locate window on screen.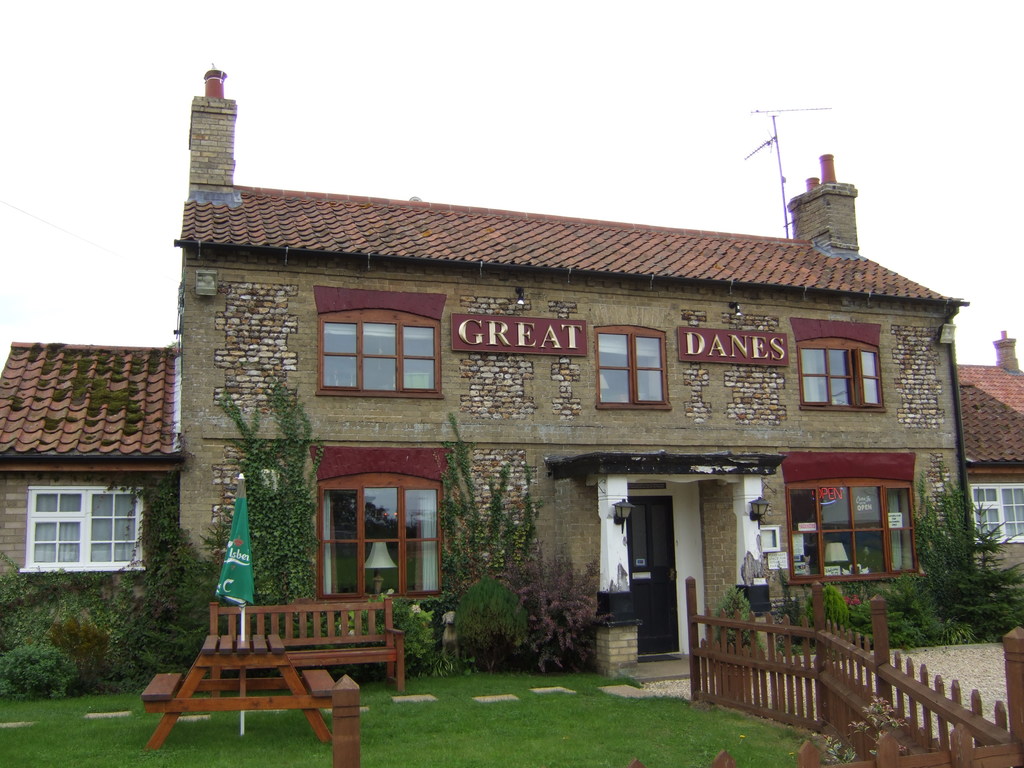
On screen at bbox=(769, 451, 930, 589).
